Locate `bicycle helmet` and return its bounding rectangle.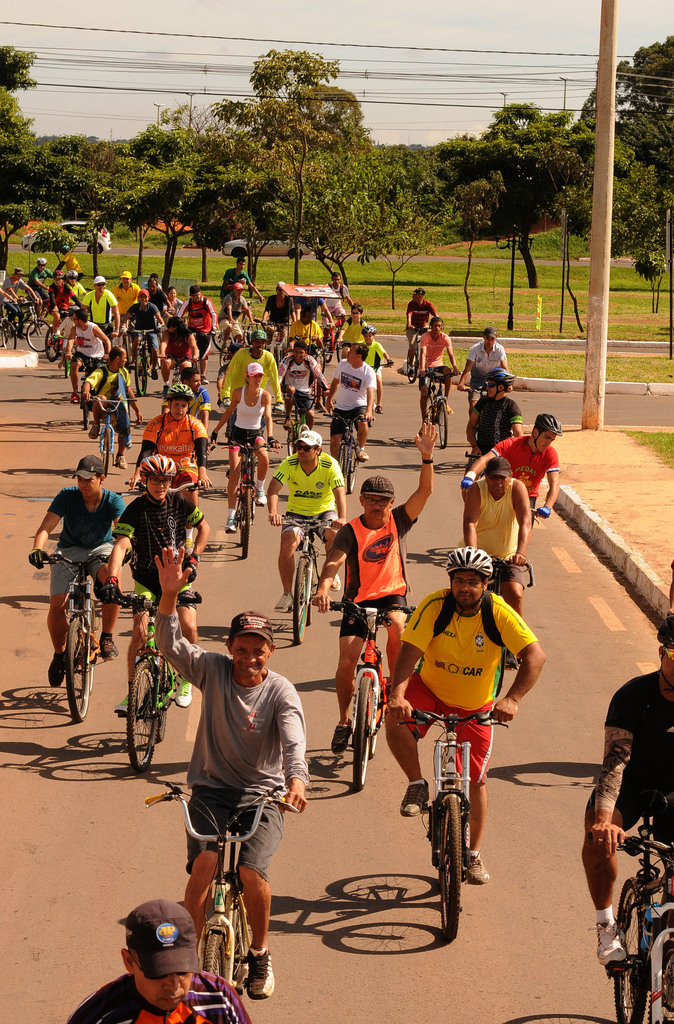
region(485, 368, 518, 401).
